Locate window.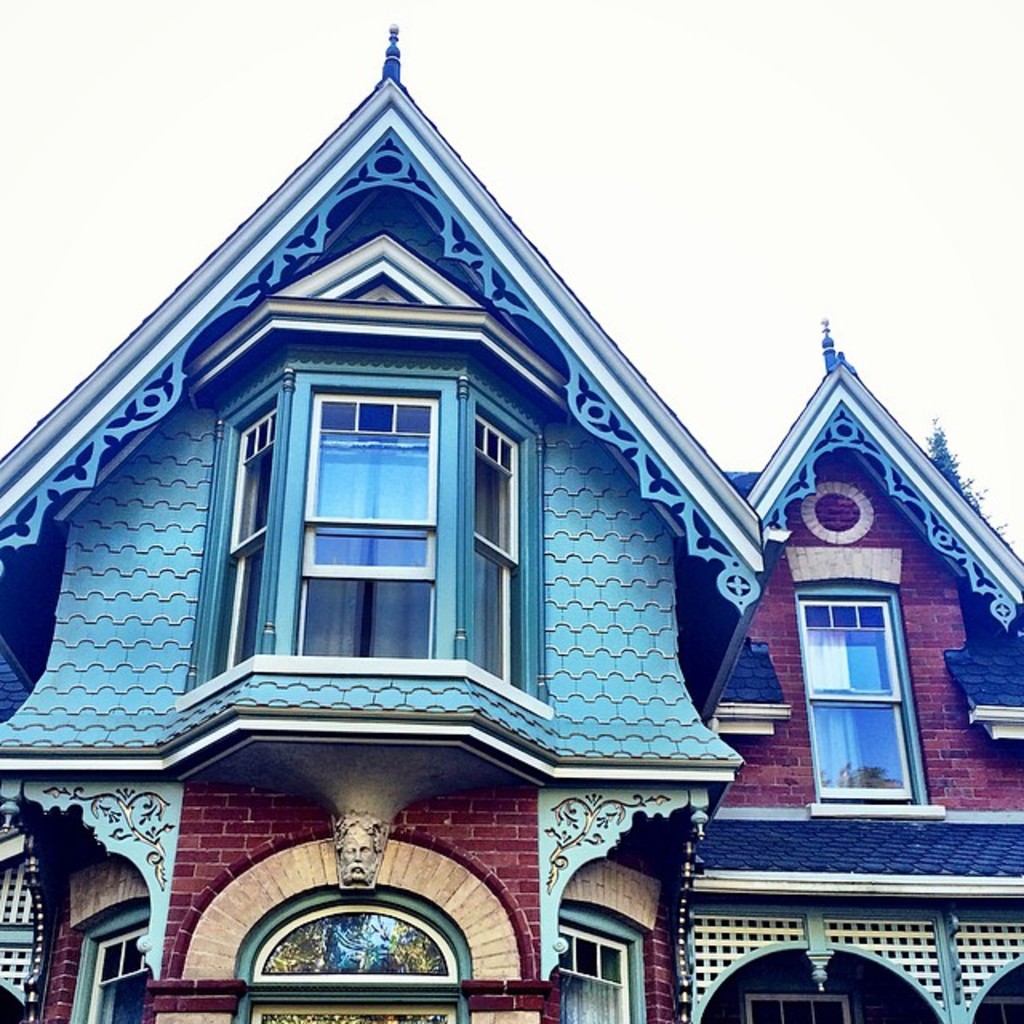
Bounding box: [left=206, top=392, right=286, bottom=675].
